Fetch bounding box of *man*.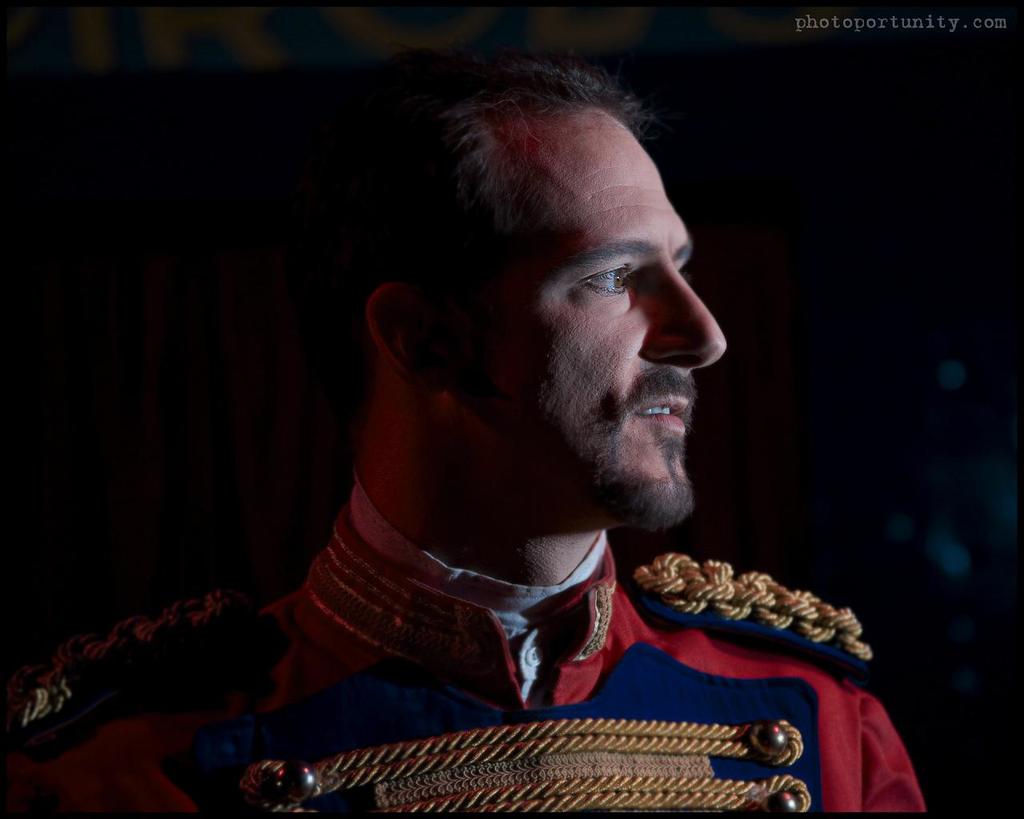
Bbox: (left=168, top=24, right=904, bottom=806).
